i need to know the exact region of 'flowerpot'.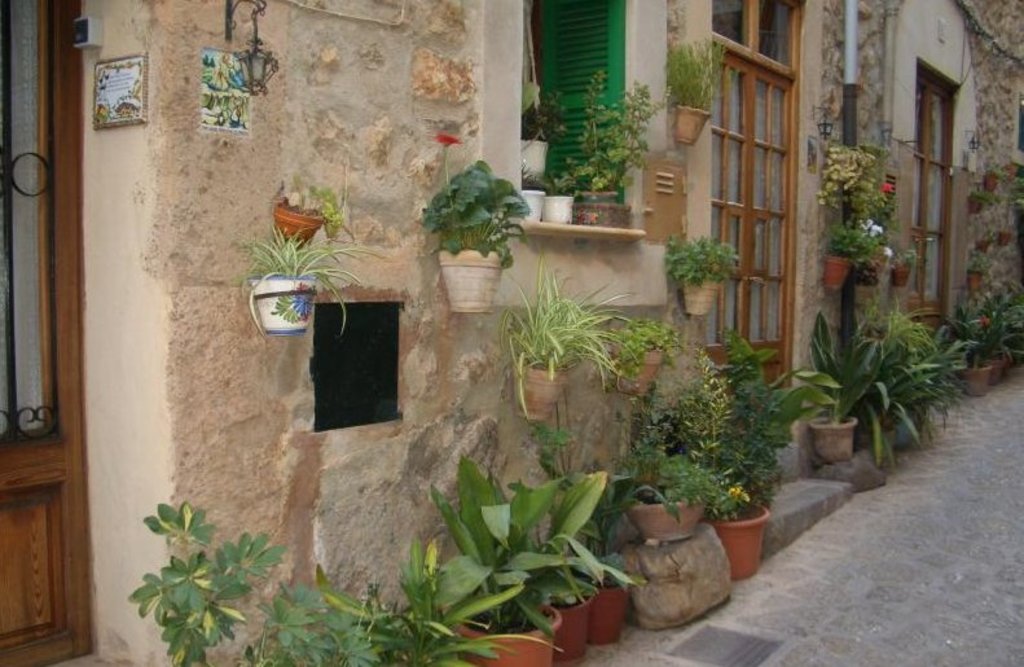
Region: <box>827,253,849,290</box>.
